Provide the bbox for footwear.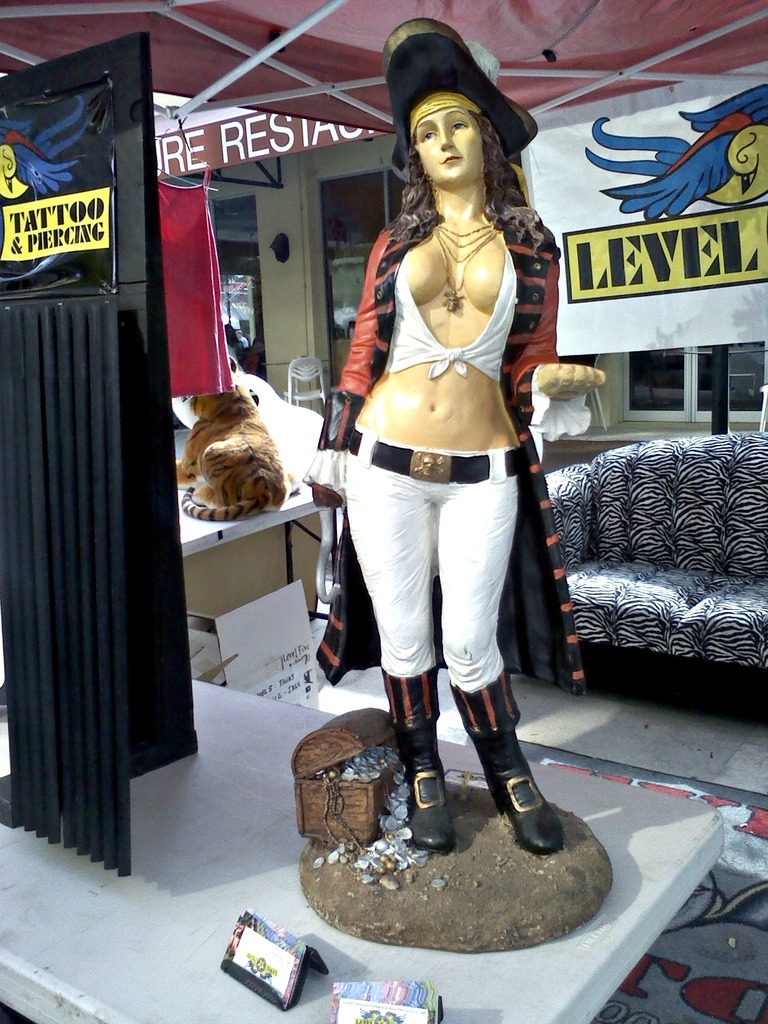
[472, 725, 566, 858].
